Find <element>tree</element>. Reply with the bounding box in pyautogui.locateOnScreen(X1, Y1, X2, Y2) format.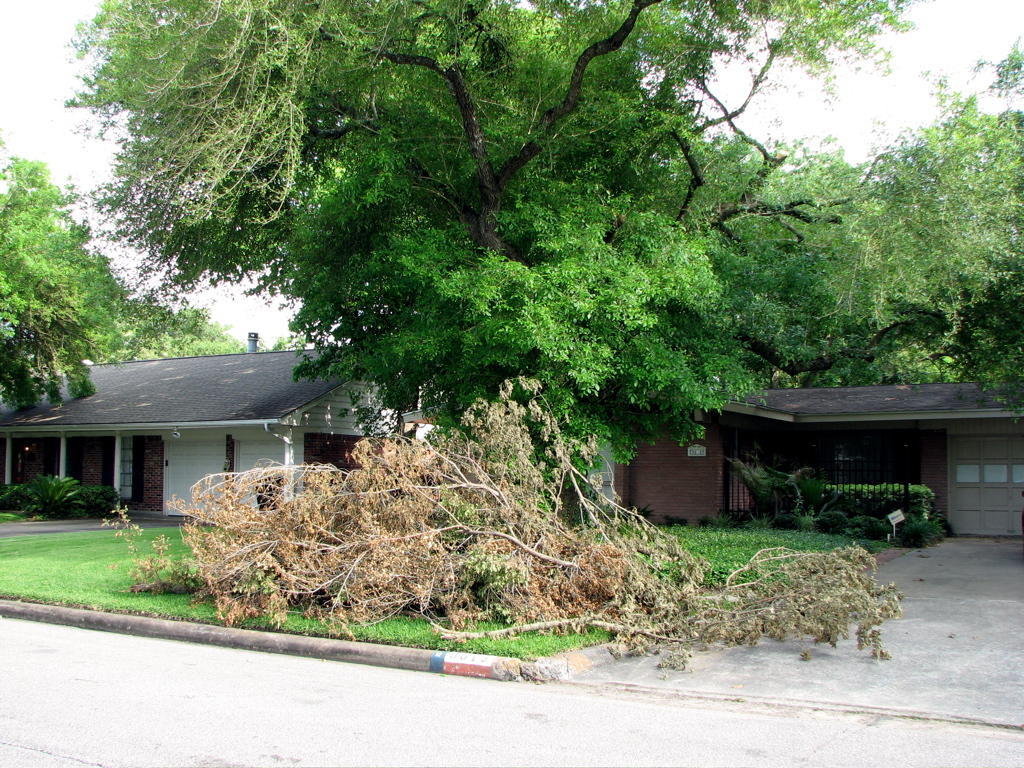
pyautogui.locateOnScreen(142, 286, 295, 371).
